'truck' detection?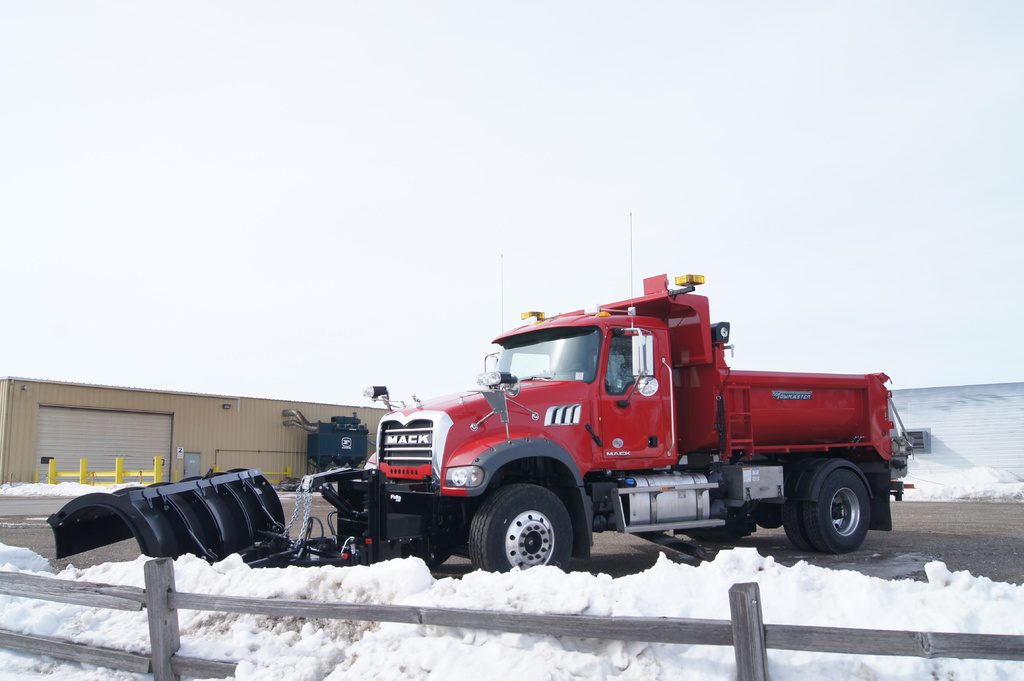
365, 216, 908, 581
